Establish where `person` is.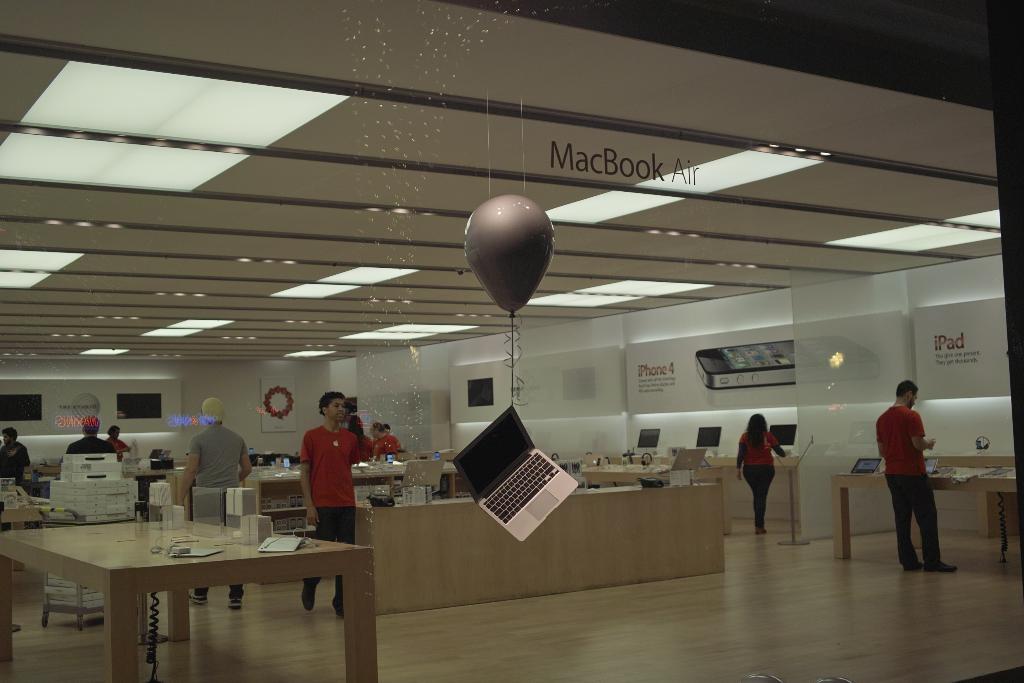
Established at region(67, 416, 109, 454).
